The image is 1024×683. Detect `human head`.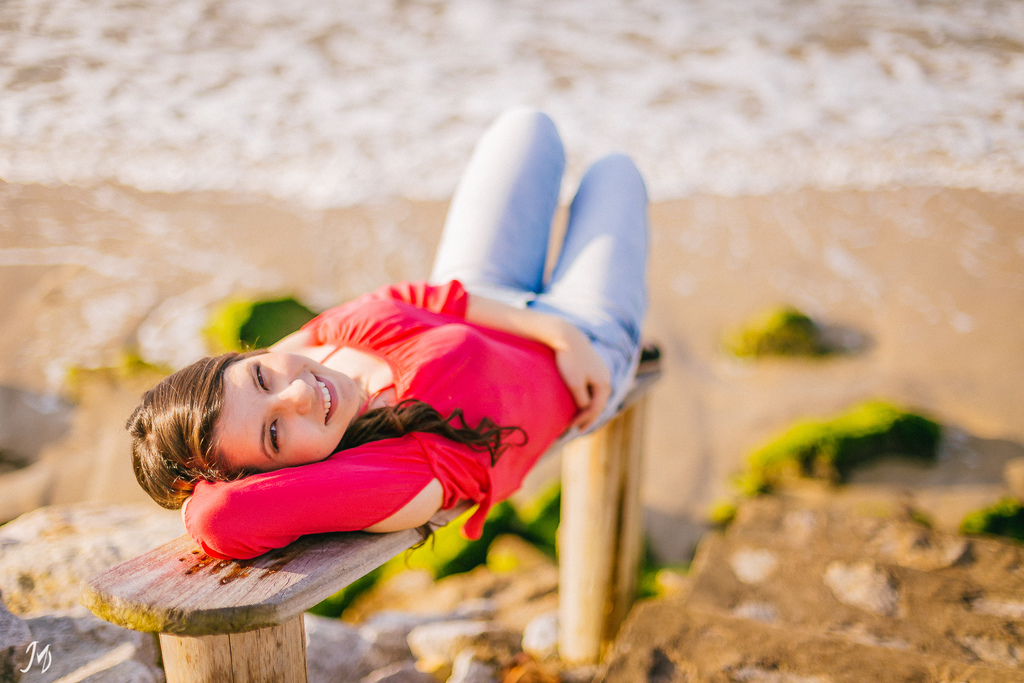
Detection: select_region(164, 337, 366, 480).
